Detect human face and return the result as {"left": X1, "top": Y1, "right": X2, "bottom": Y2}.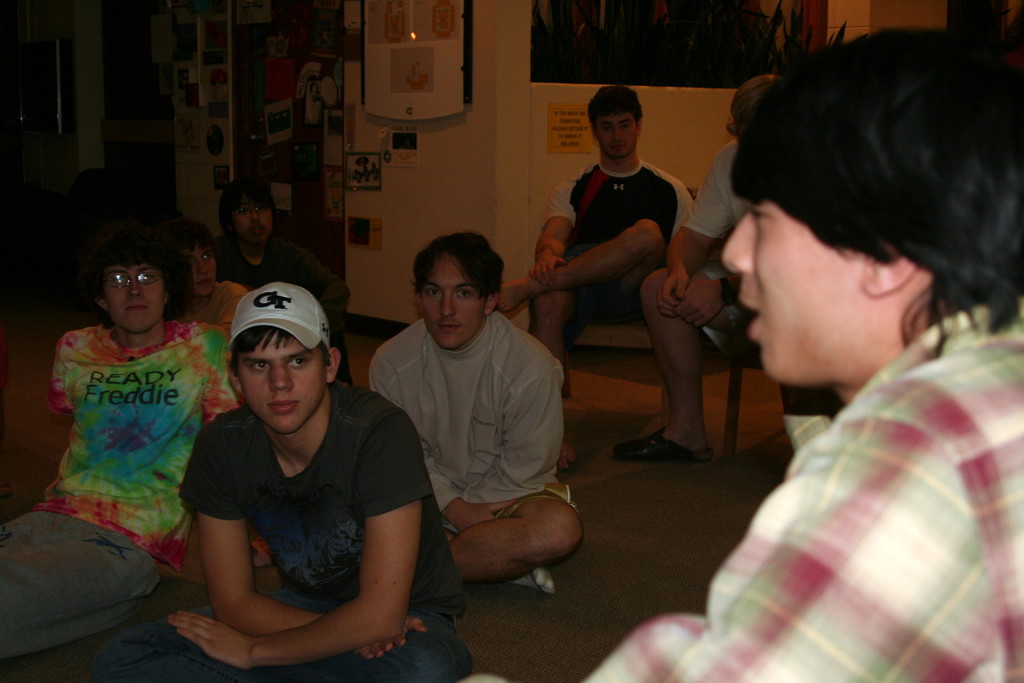
{"left": 714, "top": 204, "right": 877, "bottom": 372}.
